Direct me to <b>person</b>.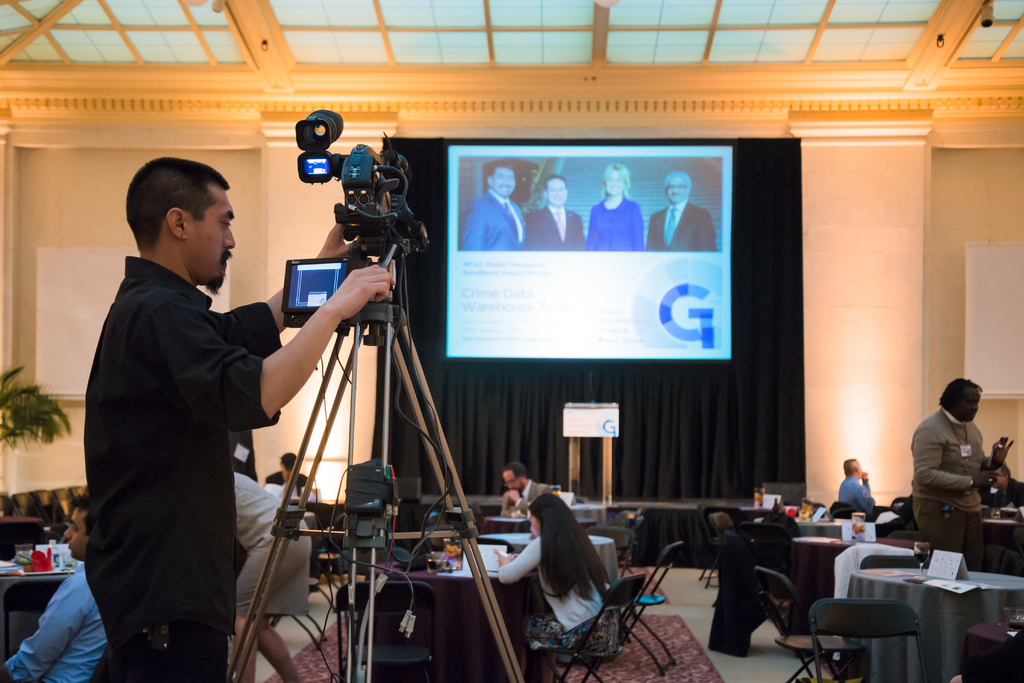
Direction: 833,457,877,507.
